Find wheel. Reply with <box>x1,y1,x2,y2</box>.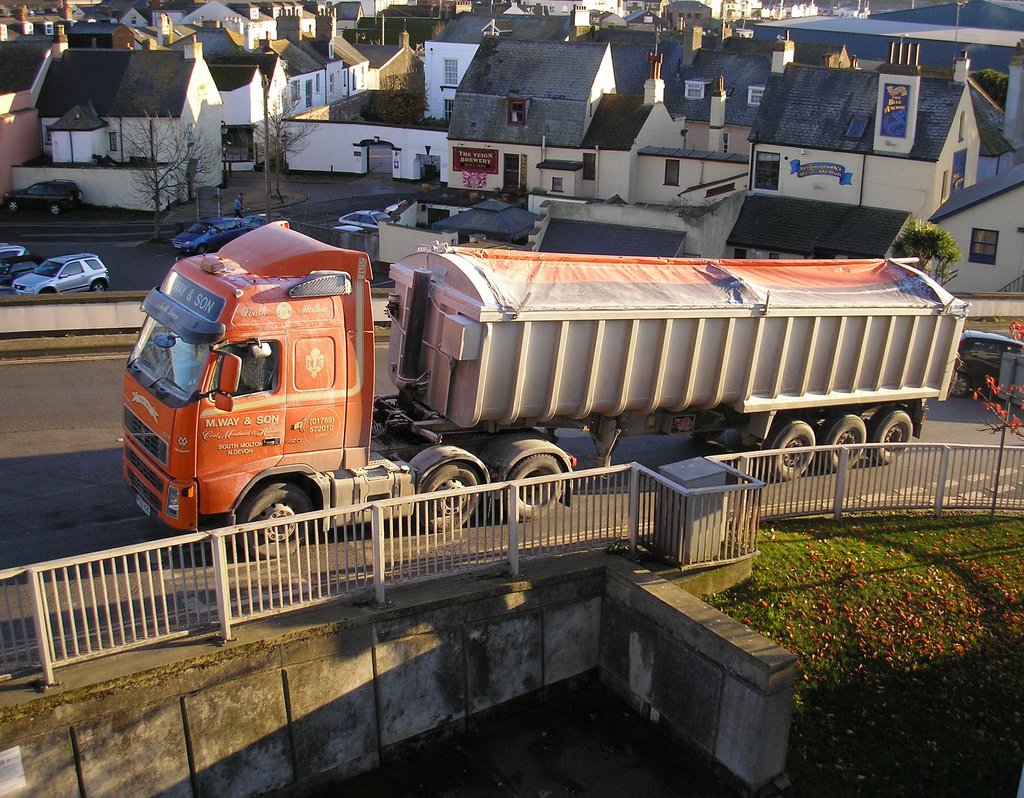
<box>90,282,107,294</box>.
